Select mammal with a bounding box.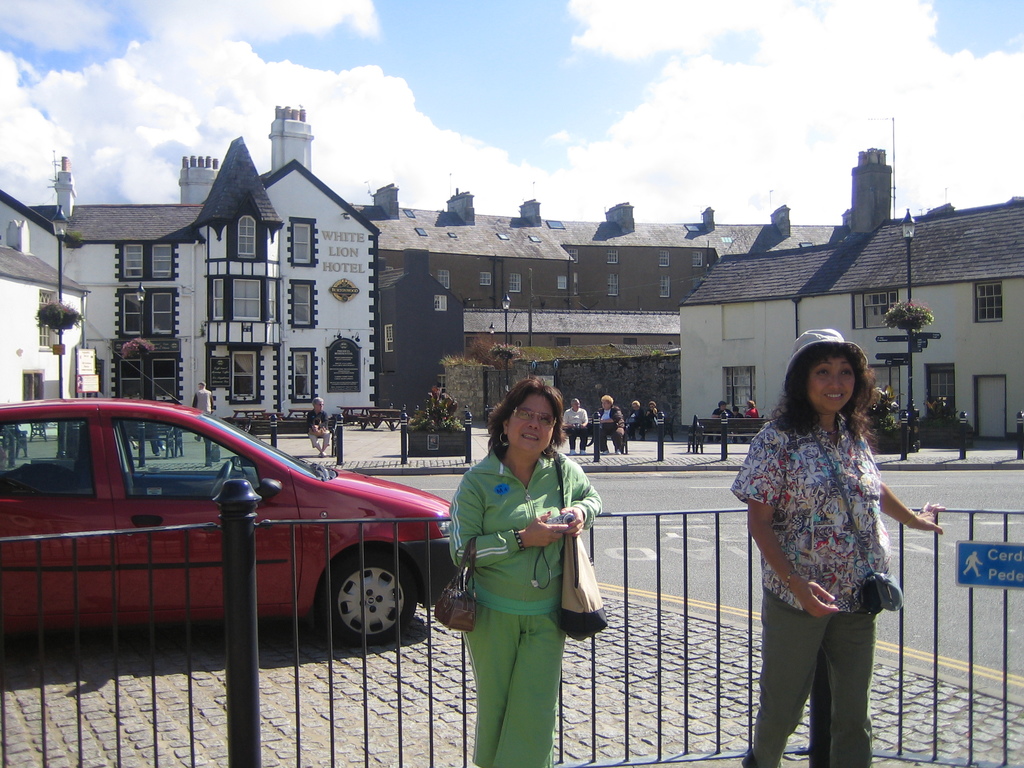
<region>710, 399, 738, 419</region>.
